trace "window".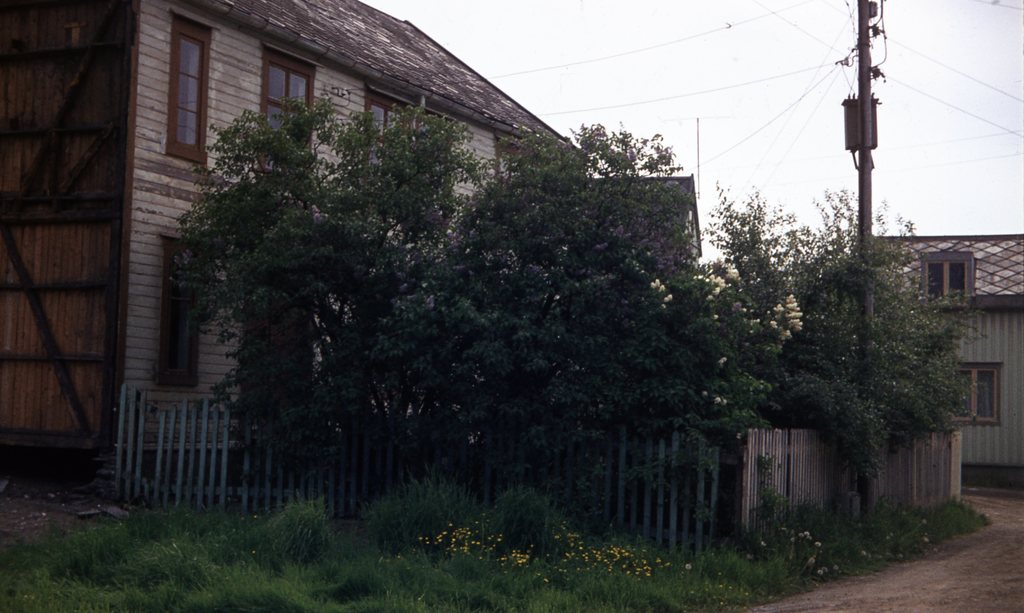
Traced to <bbox>364, 89, 449, 197</bbox>.
